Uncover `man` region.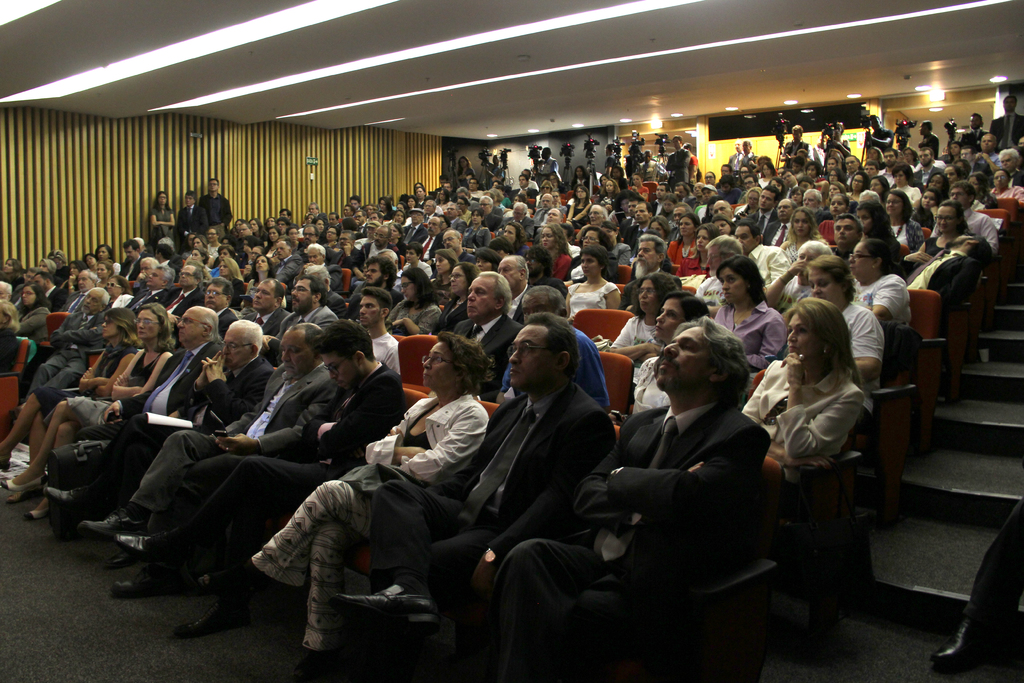
Uncovered: bbox=[553, 292, 797, 661].
